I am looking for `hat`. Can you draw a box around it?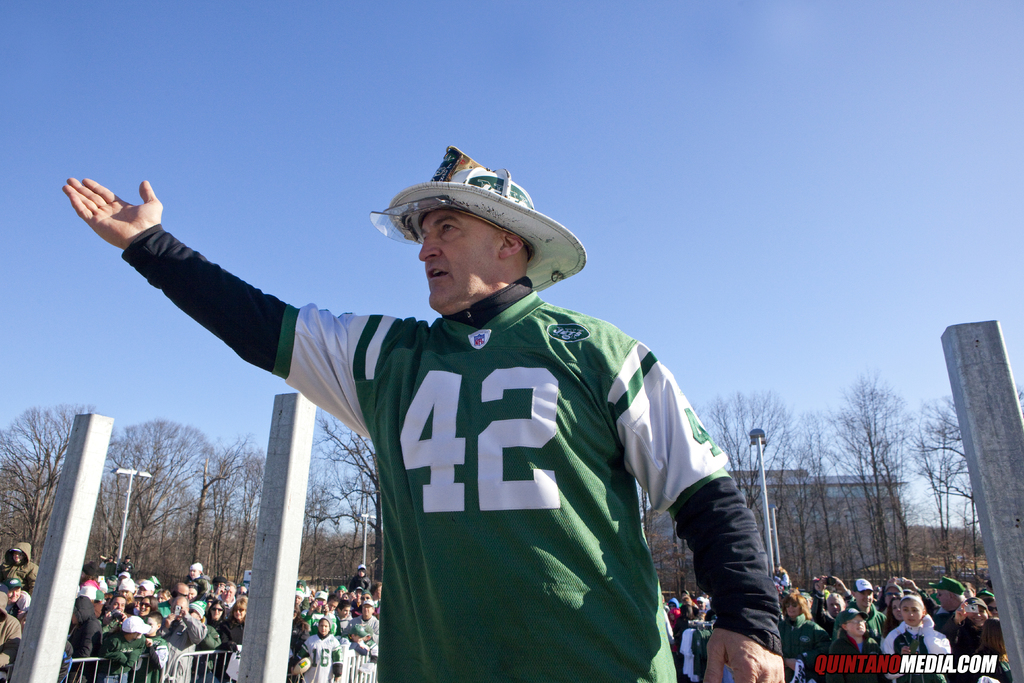
Sure, the bounding box is <region>852, 575, 876, 594</region>.
